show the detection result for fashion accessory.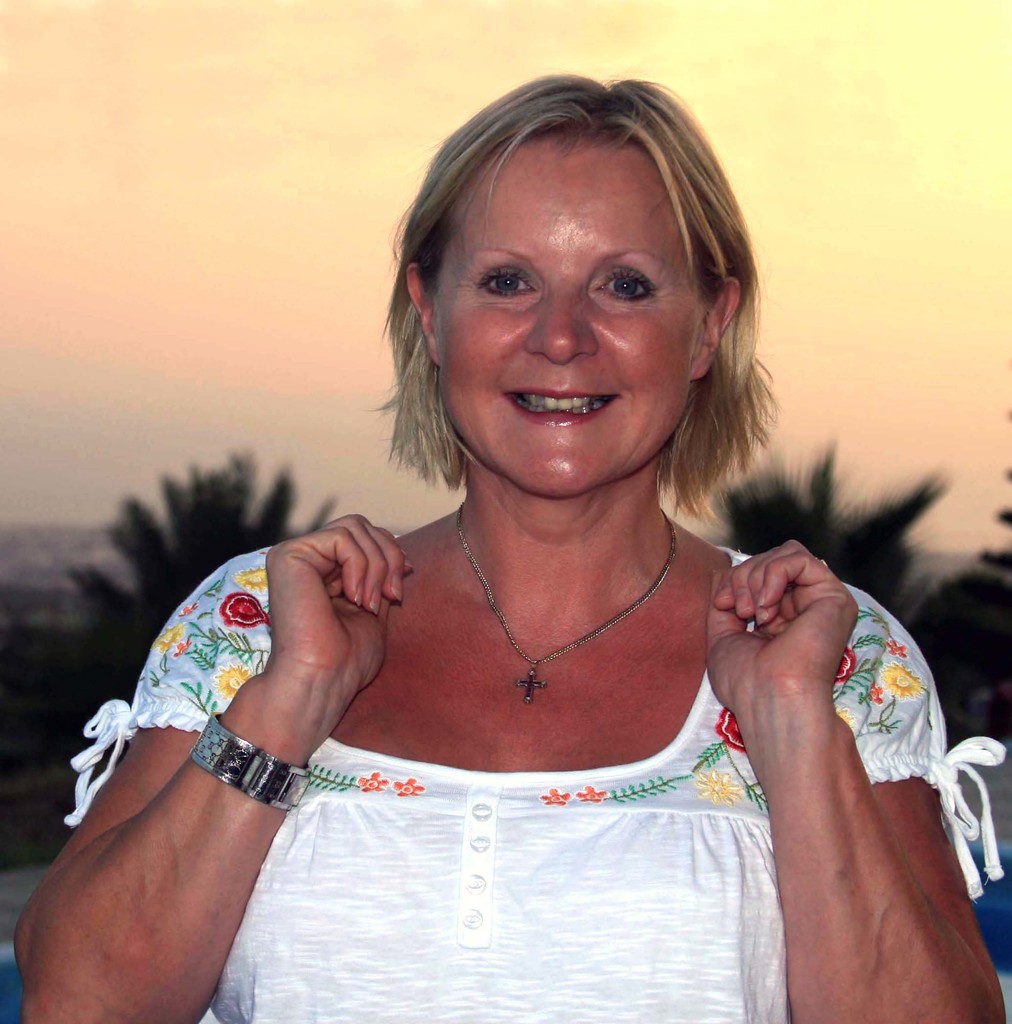
(left=455, top=500, right=677, bottom=708).
